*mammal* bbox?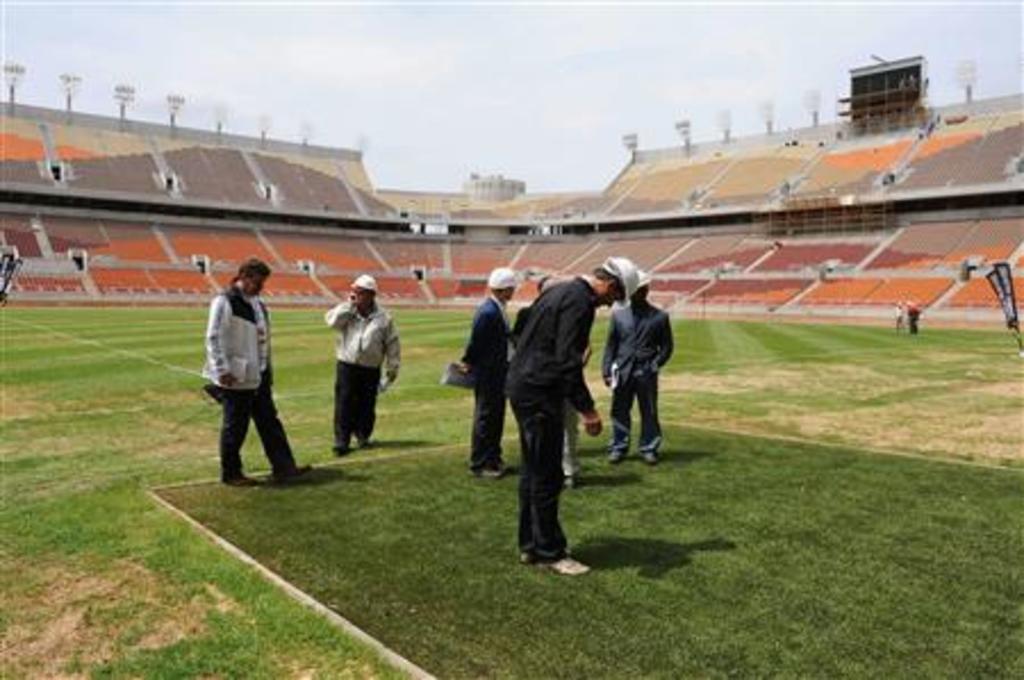
<box>546,268,601,484</box>
